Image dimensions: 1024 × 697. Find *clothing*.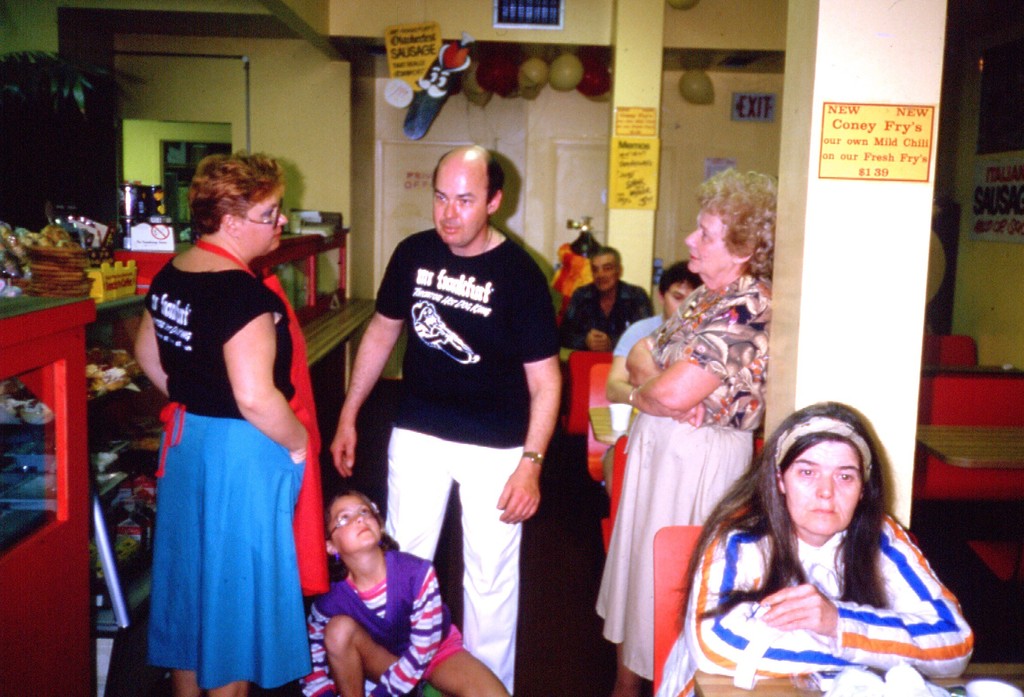
614, 311, 665, 357.
